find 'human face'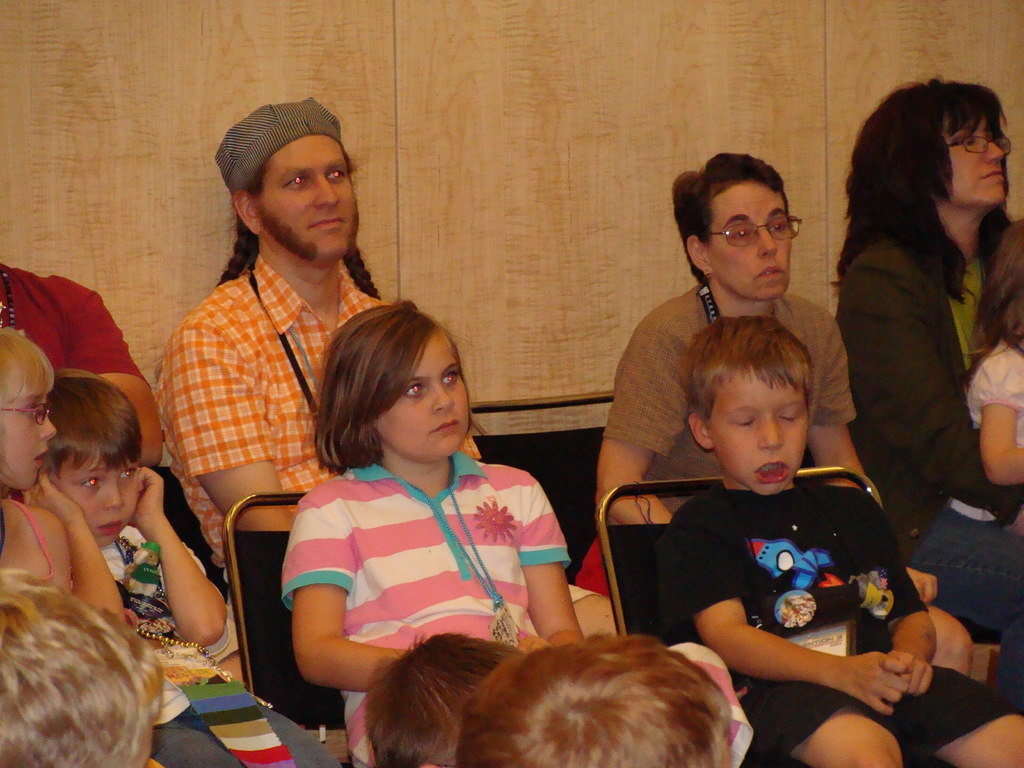
{"left": 376, "top": 333, "right": 470, "bottom": 463}
